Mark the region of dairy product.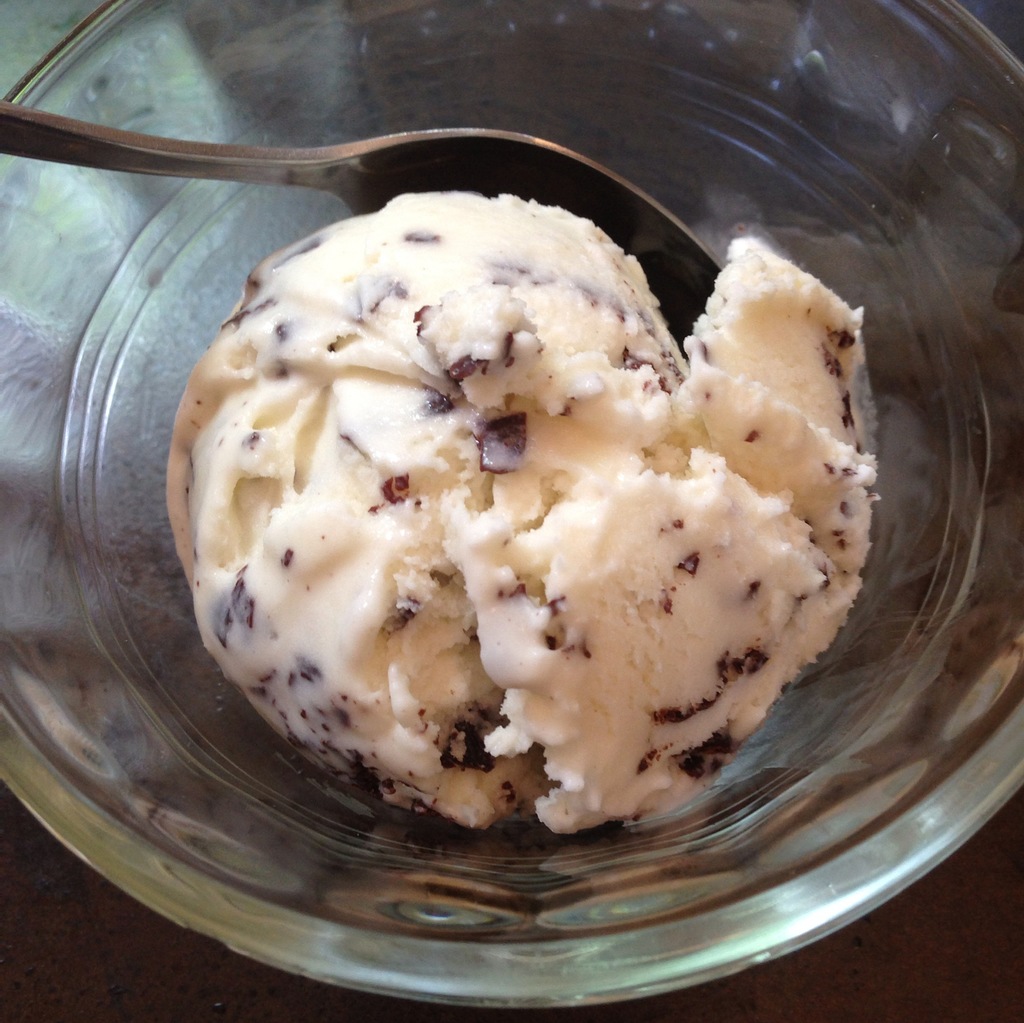
Region: bbox=[170, 201, 848, 796].
